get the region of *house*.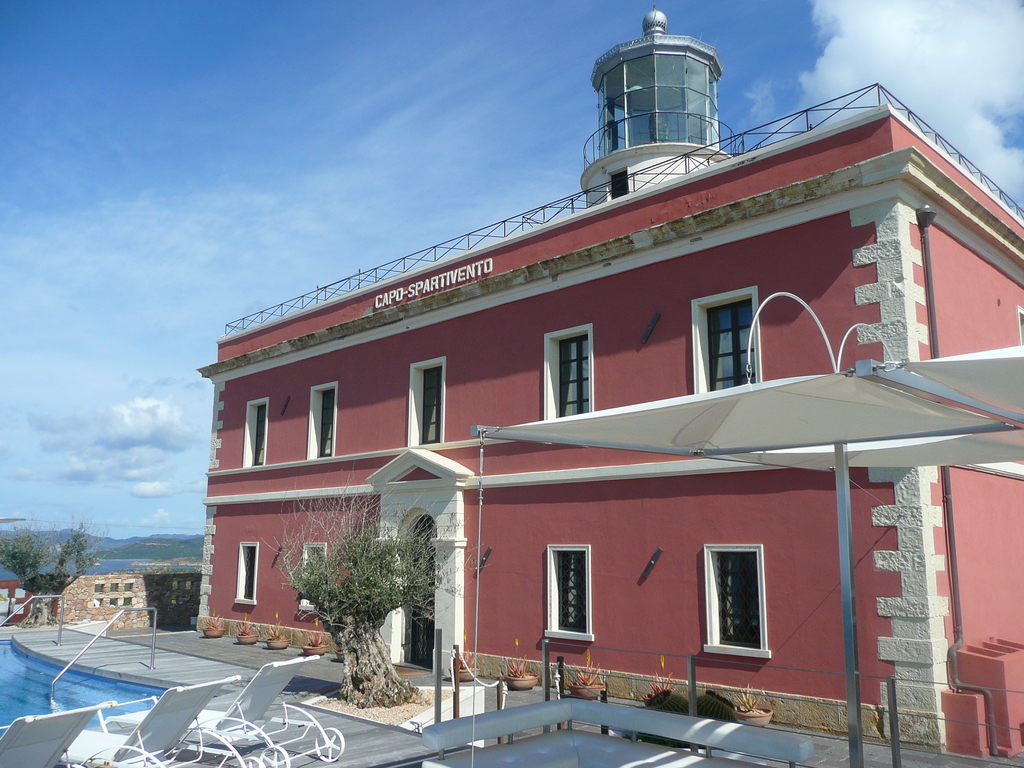
bbox(196, 4, 1023, 764).
